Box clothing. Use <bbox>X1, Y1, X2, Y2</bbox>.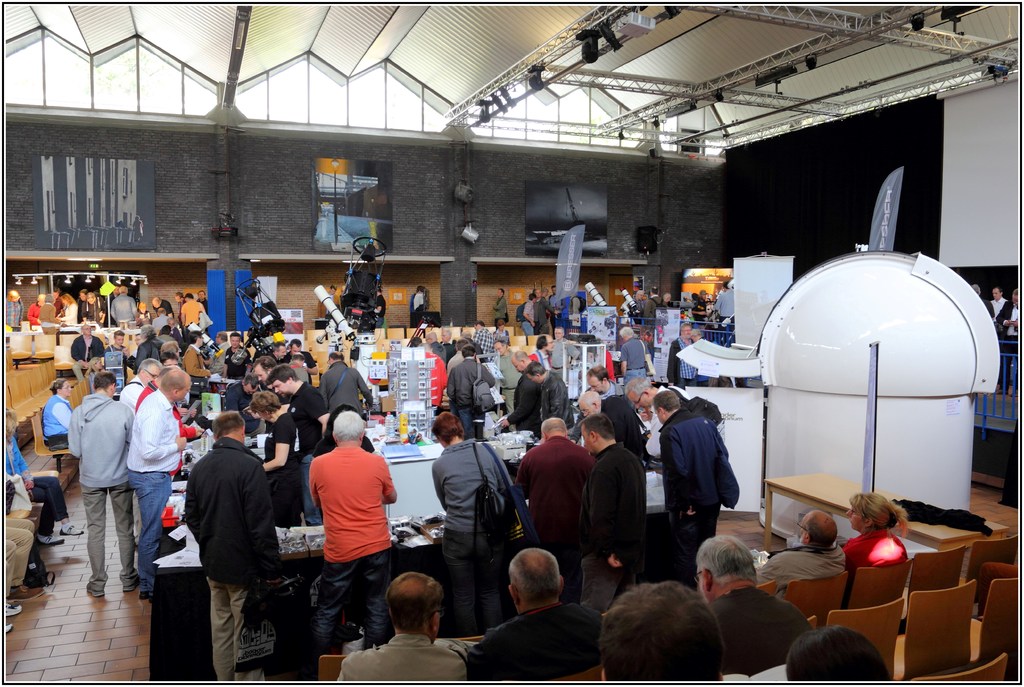
<bbox>208, 342, 227, 388</bbox>.
